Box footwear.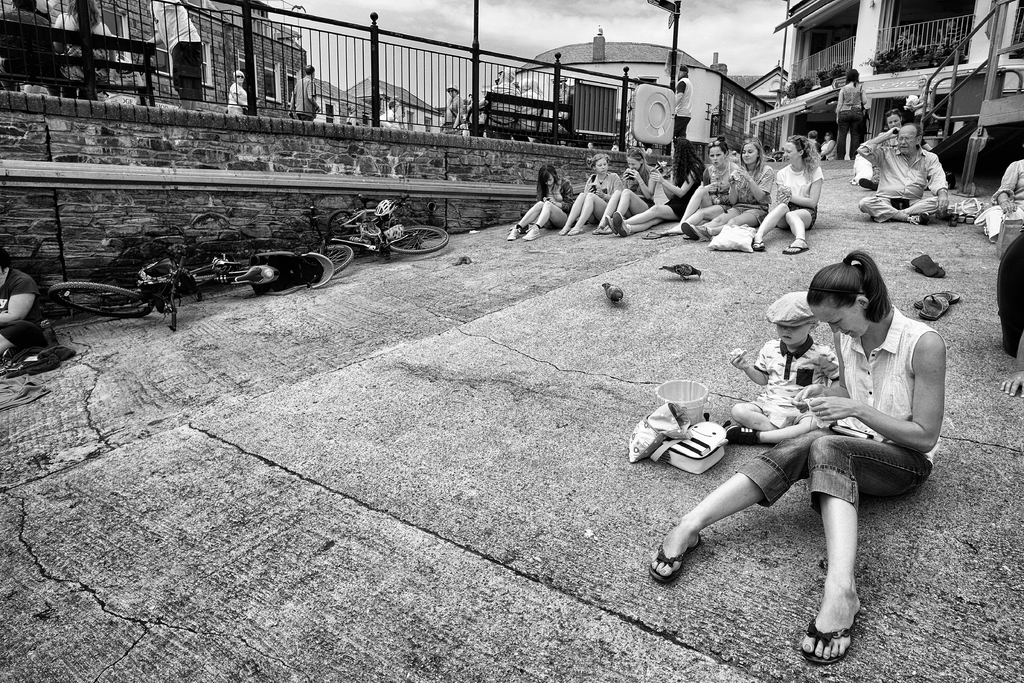
[506,224,521,243].
